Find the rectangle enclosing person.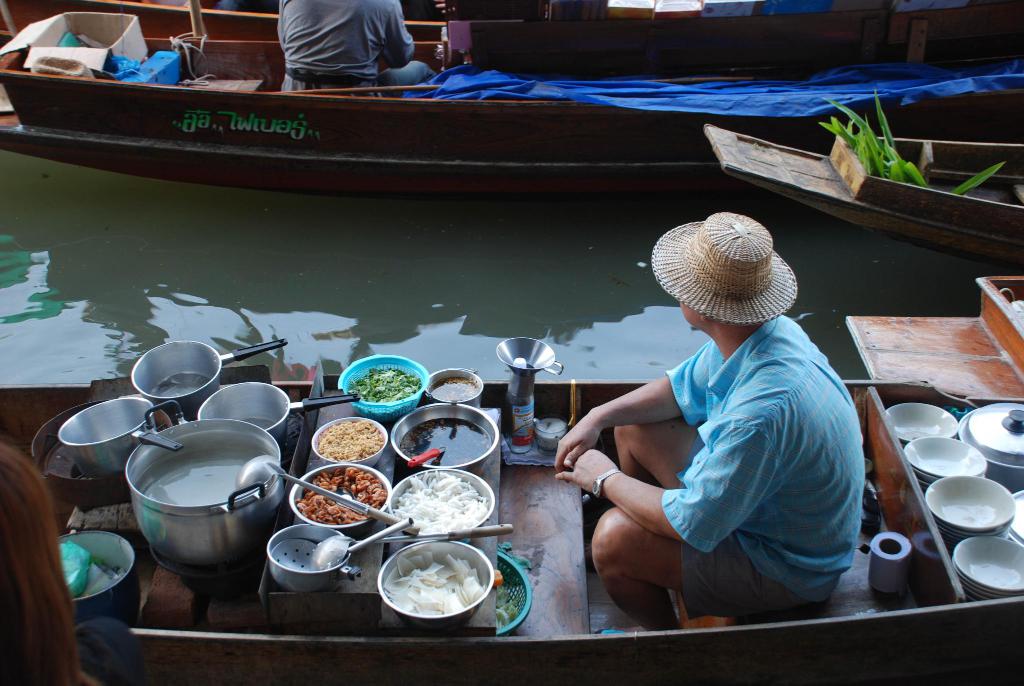
(x1=547, y1=213, x2=873, y2=633).
